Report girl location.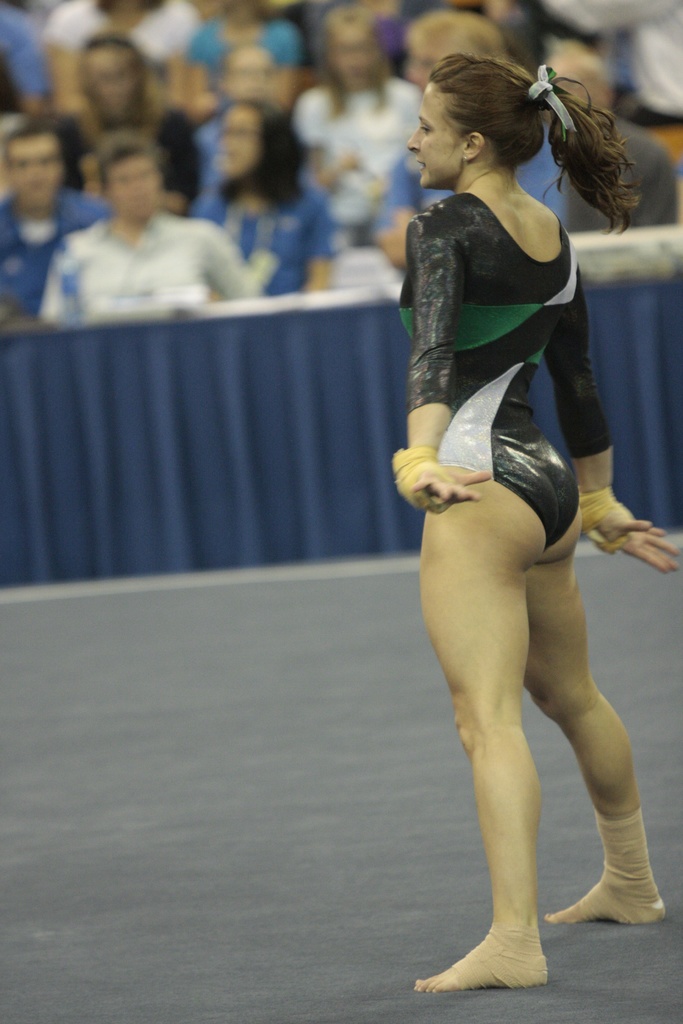
Report: [x1=397, y1=55, x2=674, y2=995].
